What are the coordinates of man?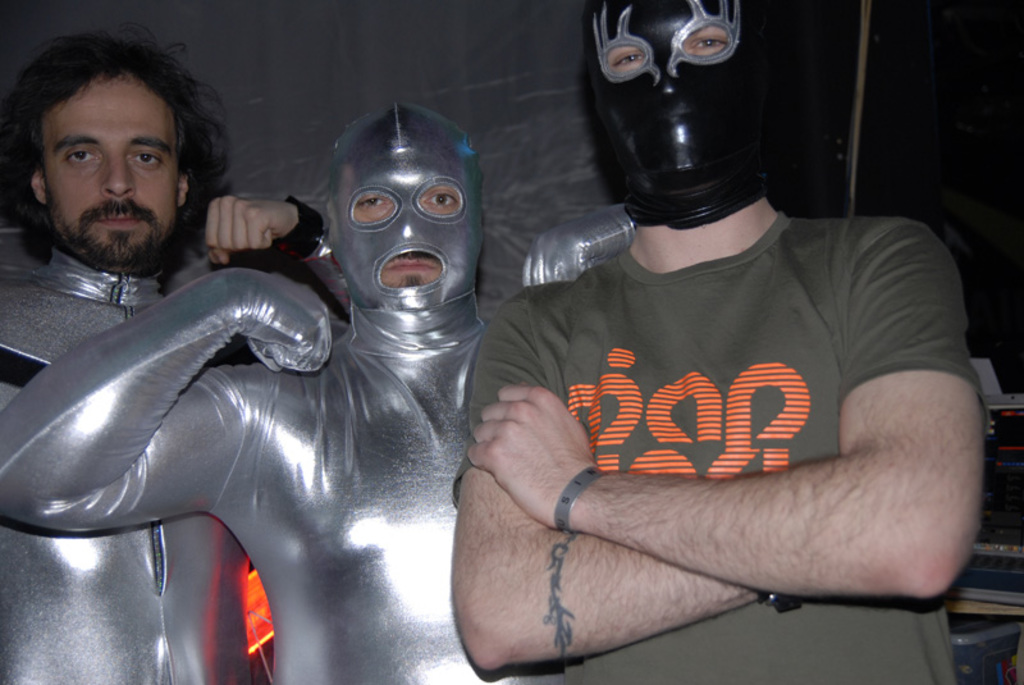
l=419, t=8, r=1009, b=684.
